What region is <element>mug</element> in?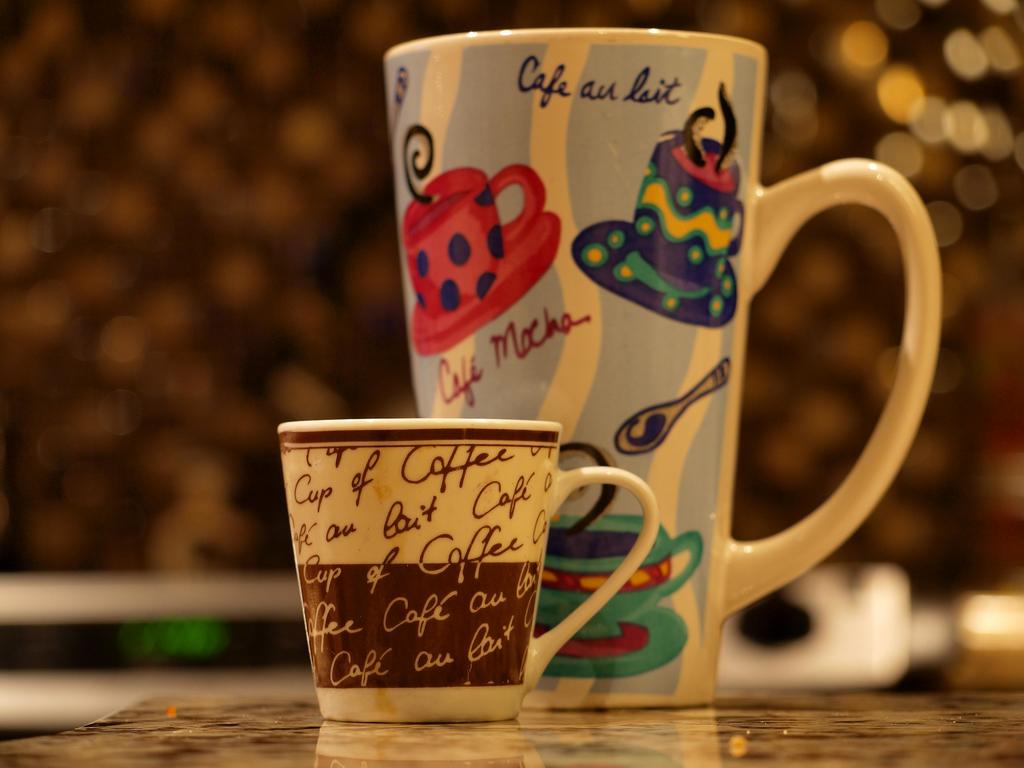
l=273, t=418, r=660, b=724.
